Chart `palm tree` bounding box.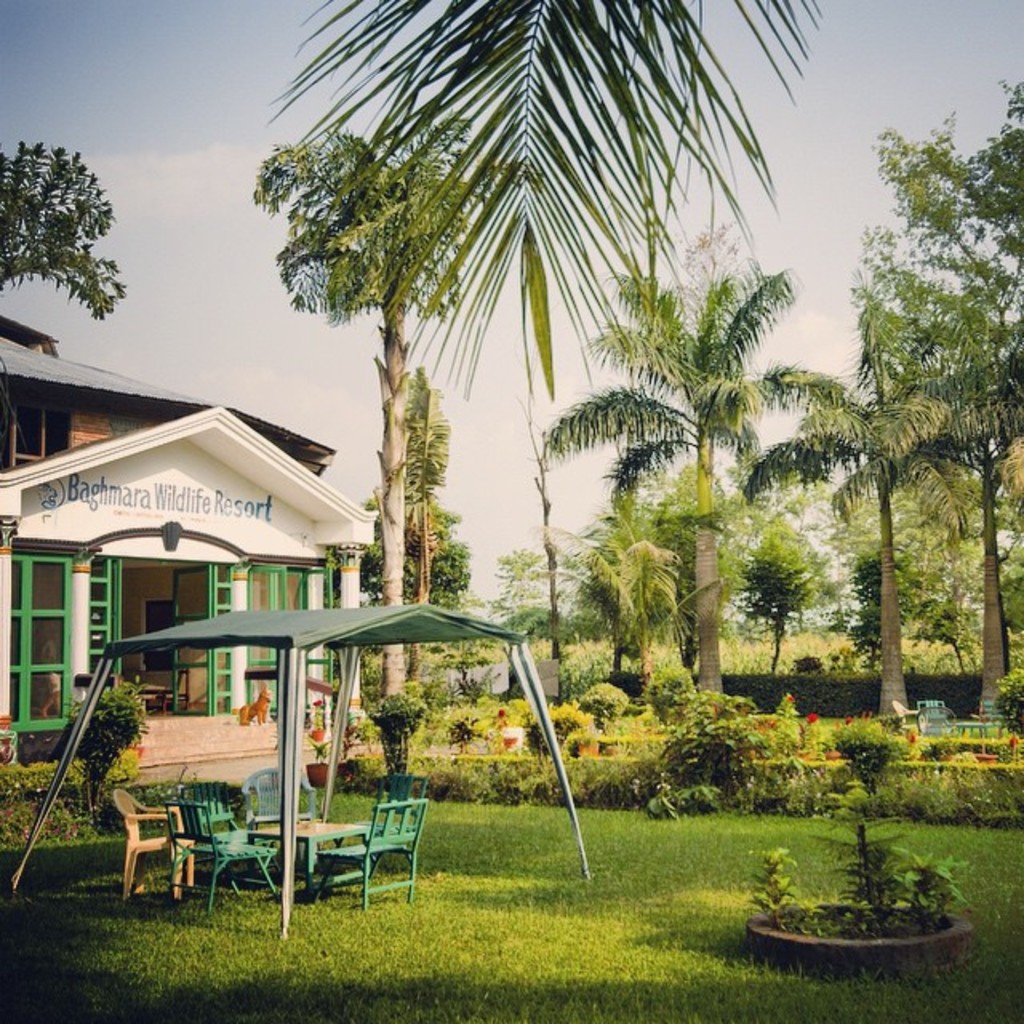
Charted: select_region(515, 258, 869, 709).
